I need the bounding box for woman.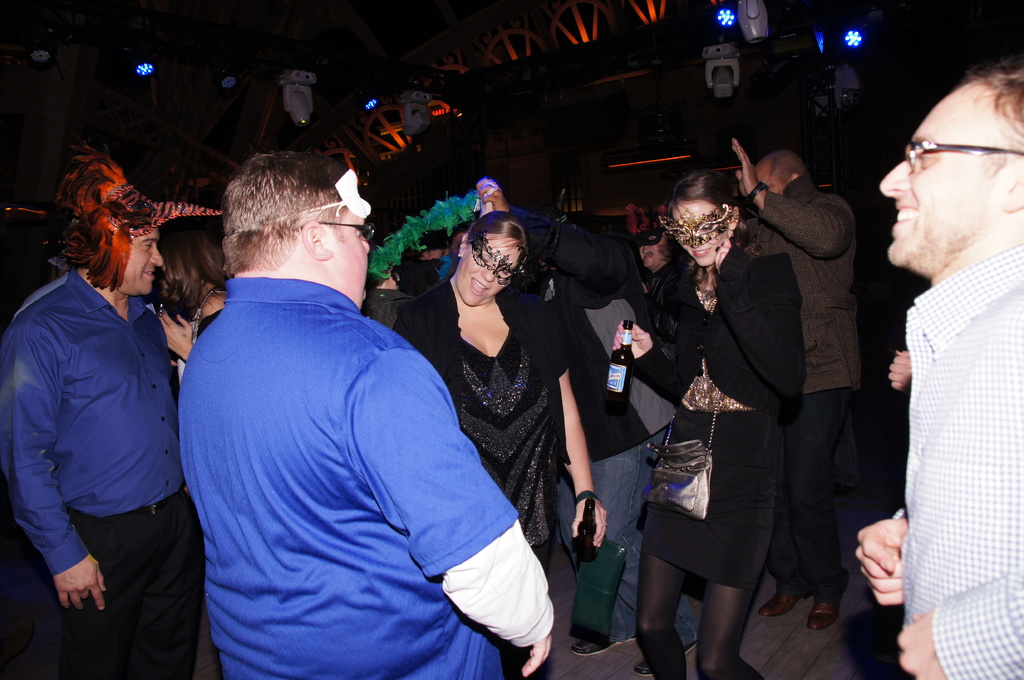
Here it is: [390,214,604,679].
